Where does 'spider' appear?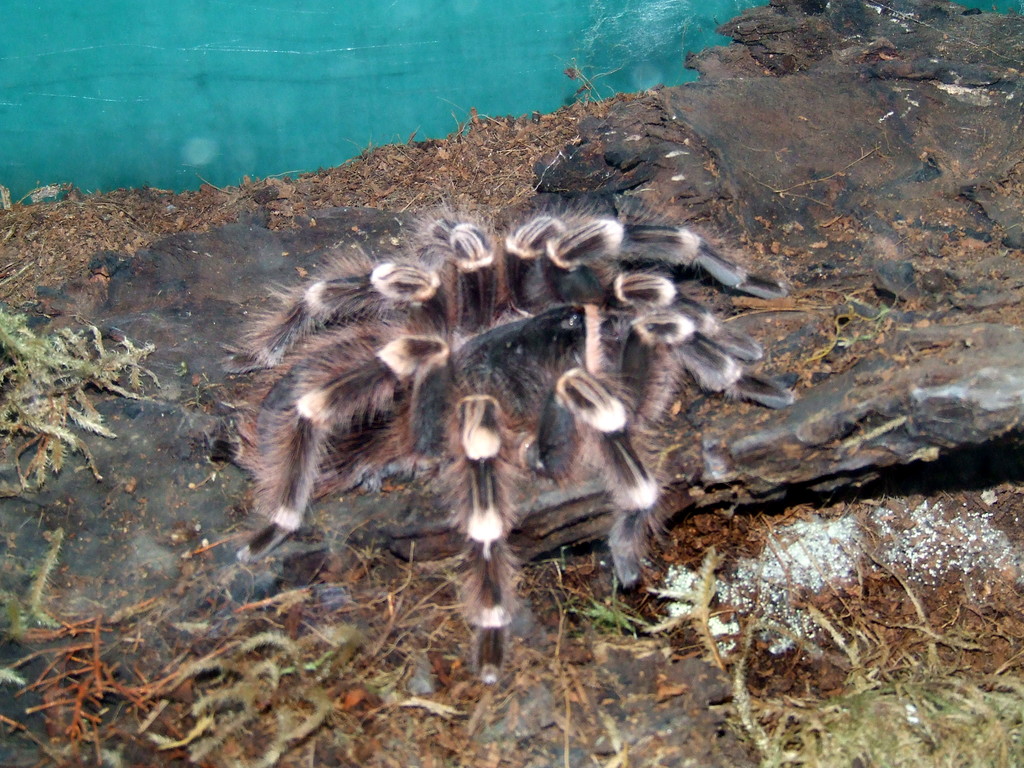
Appears at 205:192:796:686.
